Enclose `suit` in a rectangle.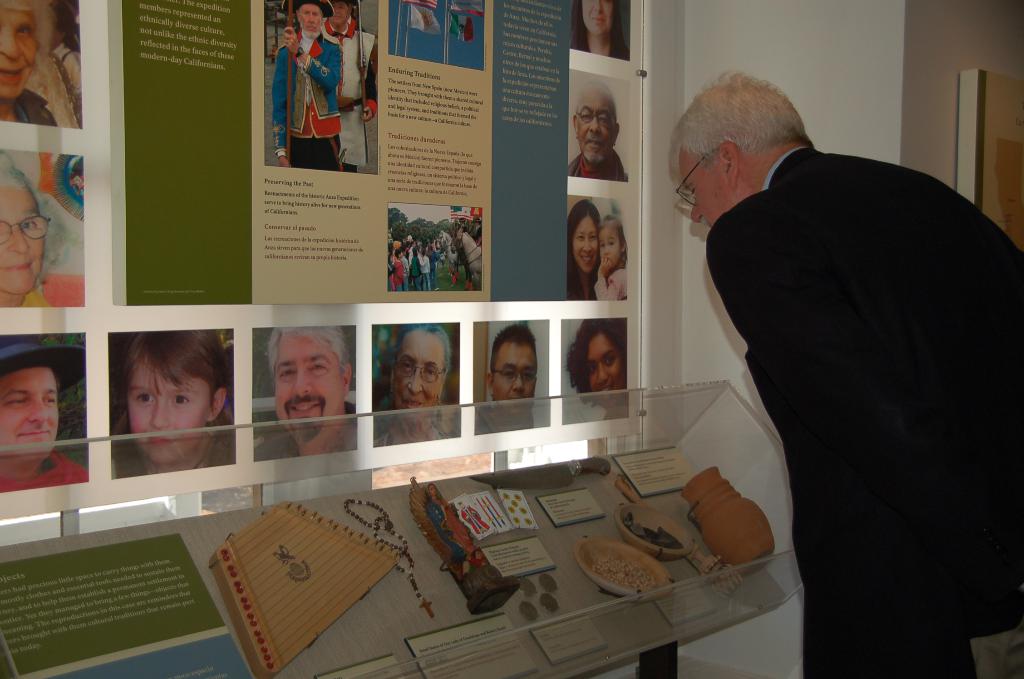
pyautogui.locateOnScreen(705, 147, 1023, 635).
